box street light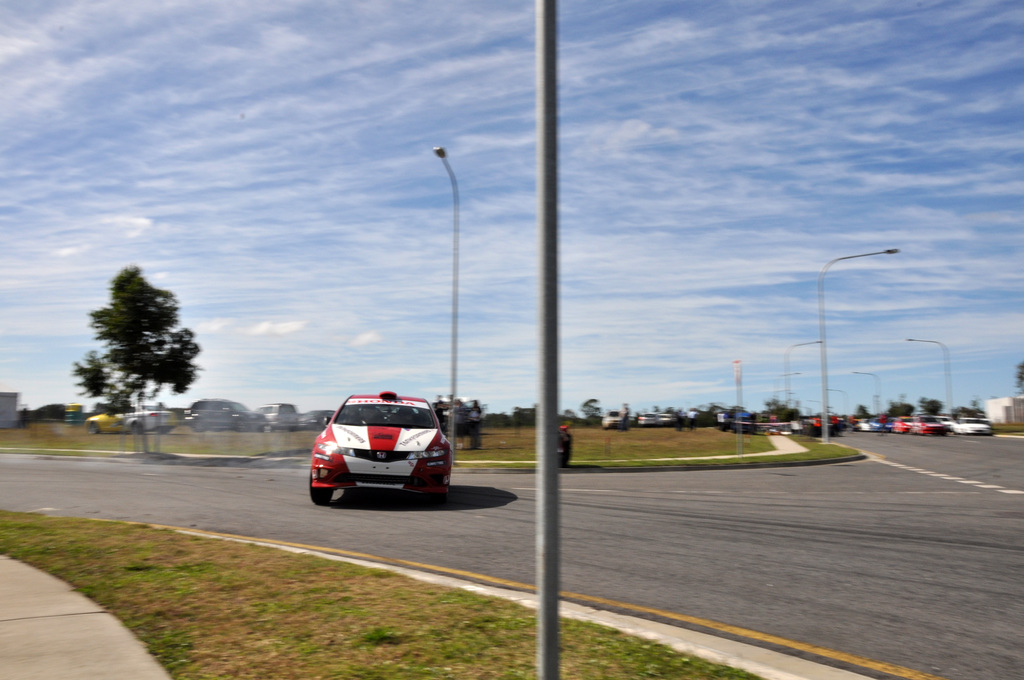
Rect(818, 386, 851, 416)
